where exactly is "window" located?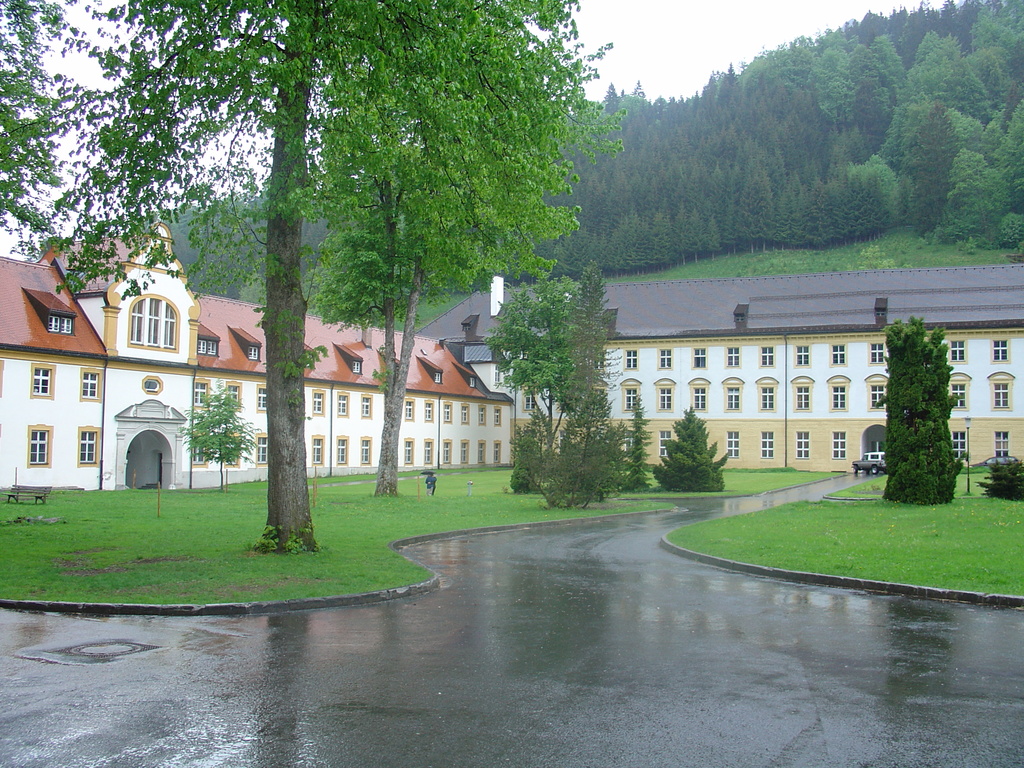
Its bounding box is x1=658 y1=383 x2=671 y2=412.
